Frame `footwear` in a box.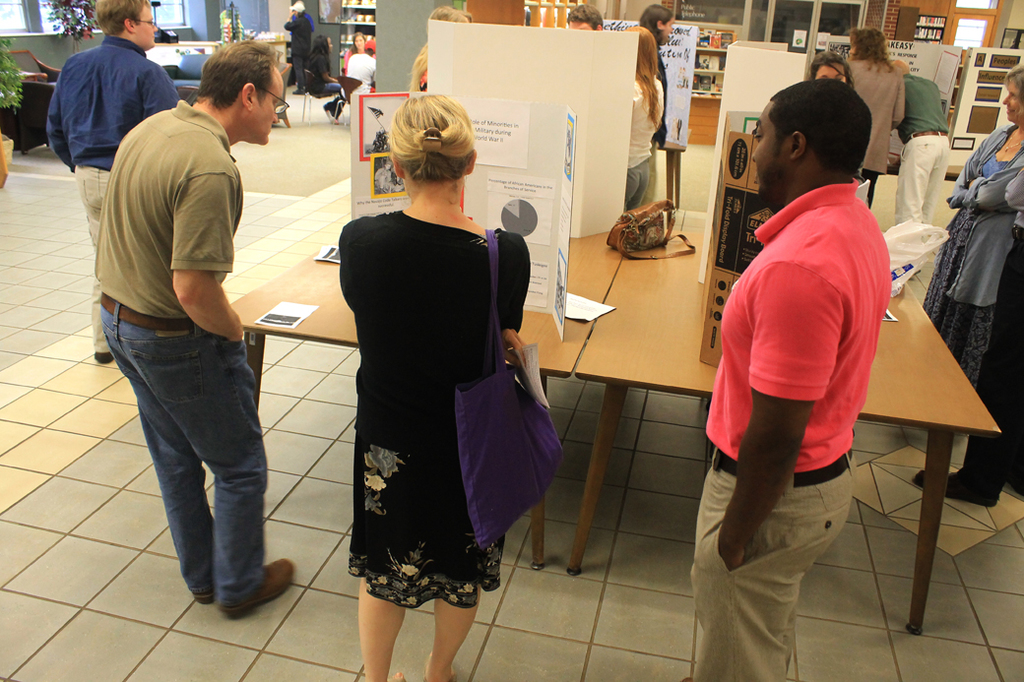
x1=323, y1=98, x2=340, y2=124.
